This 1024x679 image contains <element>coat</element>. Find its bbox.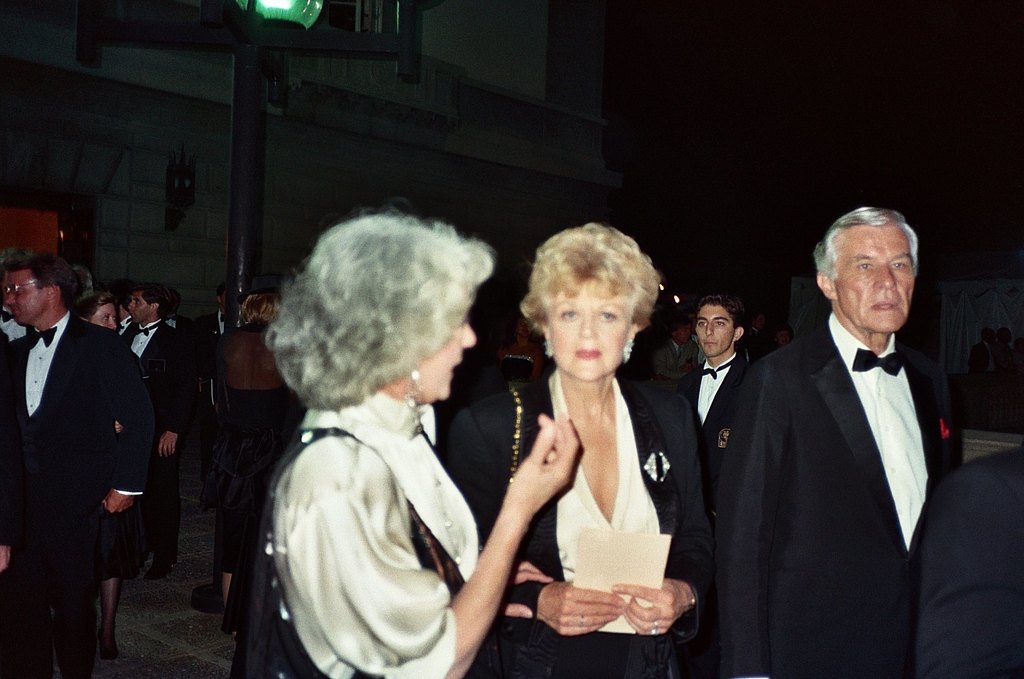
left=116, top=320, right=198, bottom=442.
